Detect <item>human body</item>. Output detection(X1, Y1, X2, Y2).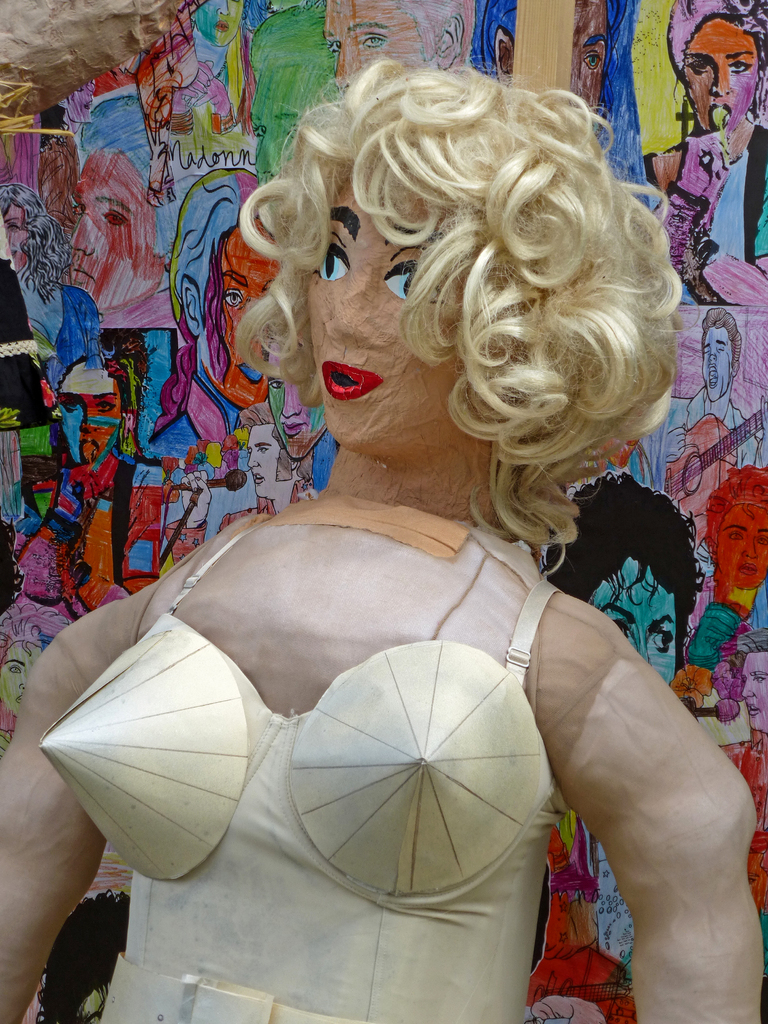
detection(659, 314, 754, 554).
